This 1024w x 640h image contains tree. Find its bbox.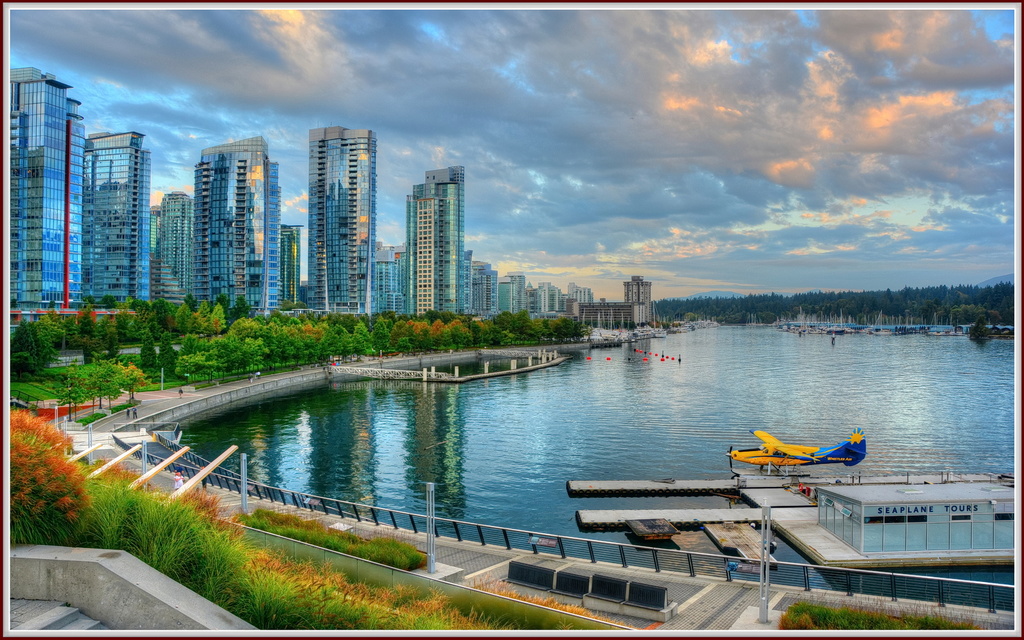
(left=500, top=313, right=518, bottom=339).
